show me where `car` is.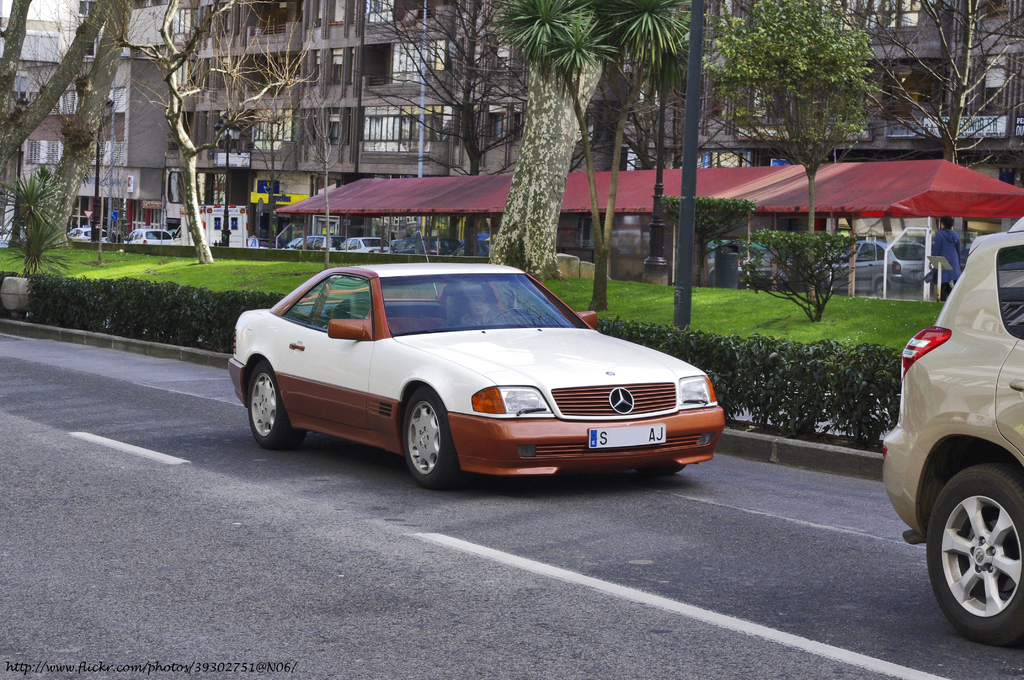
`car` is at select_region(877, 215, 1023, 639).
